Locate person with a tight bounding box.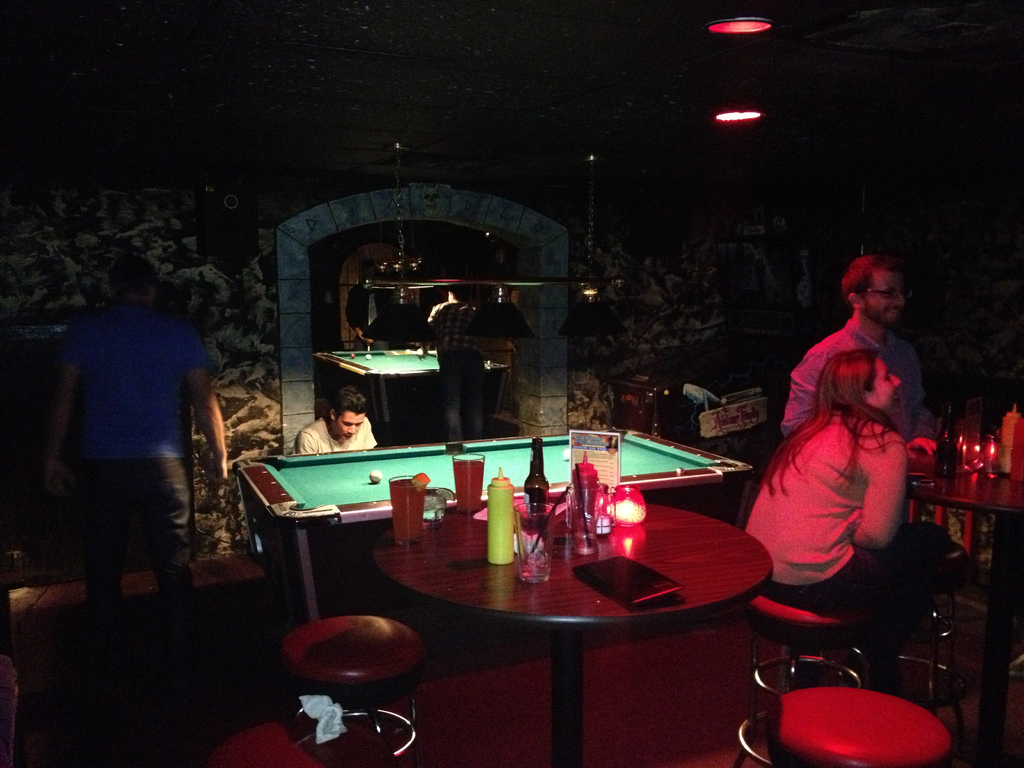
box(775, 253, 943, 444).
